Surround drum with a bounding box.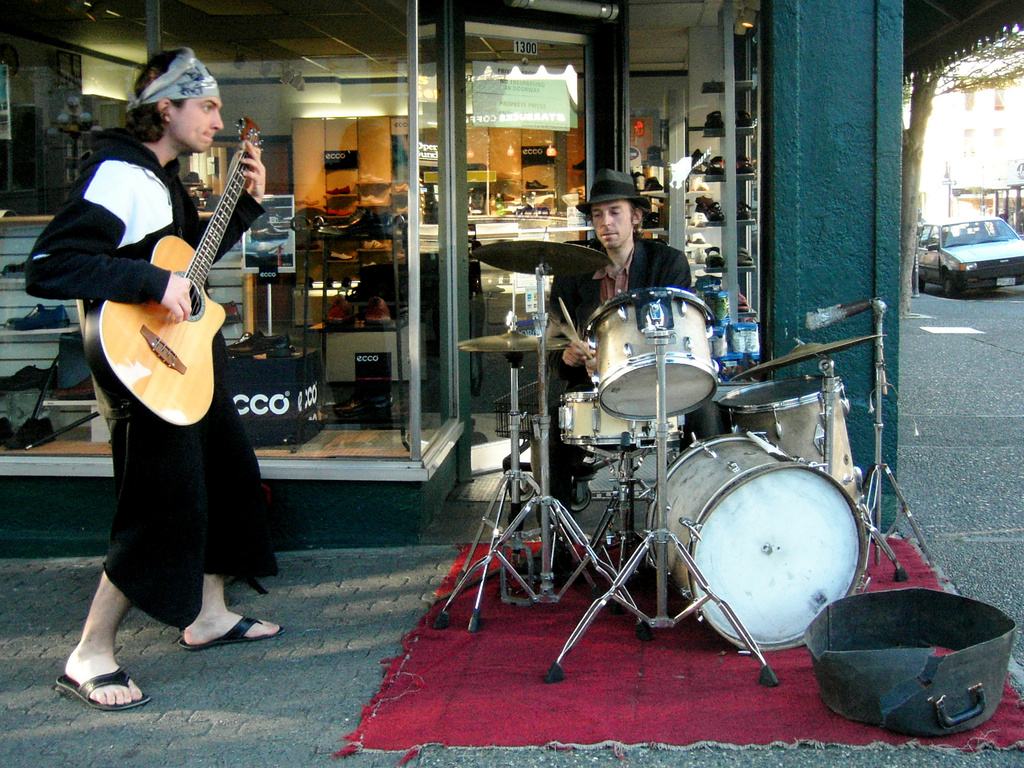
box=[585, 291, 723, 410].
